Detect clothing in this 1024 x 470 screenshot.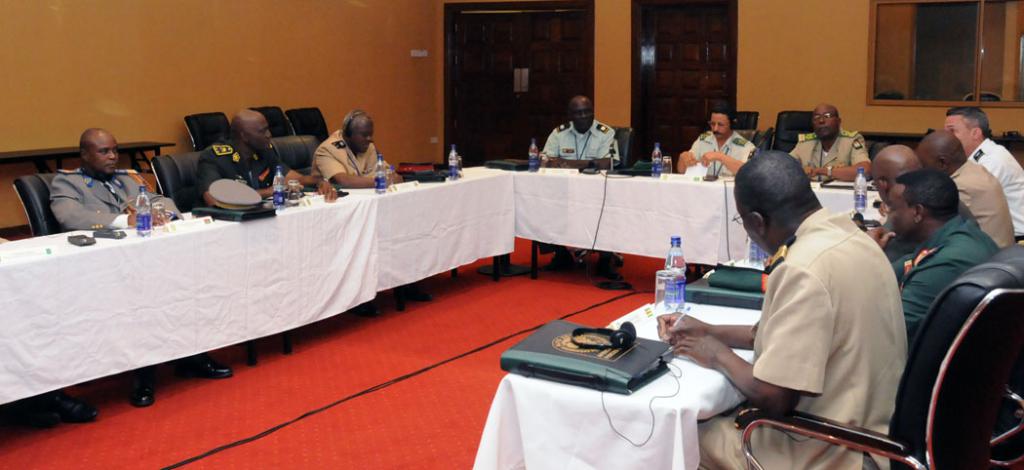
Detection: left=39, top=165, right=177, bottom=225.
